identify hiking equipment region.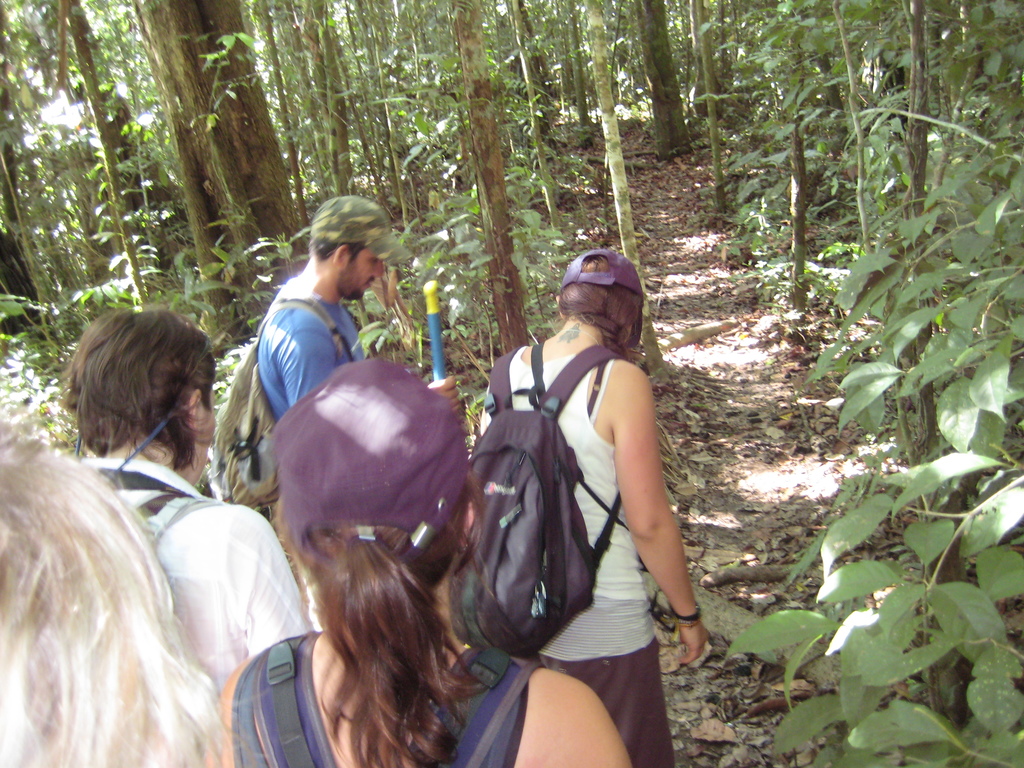
Region: l=444, t=342, r=623, b=660.
